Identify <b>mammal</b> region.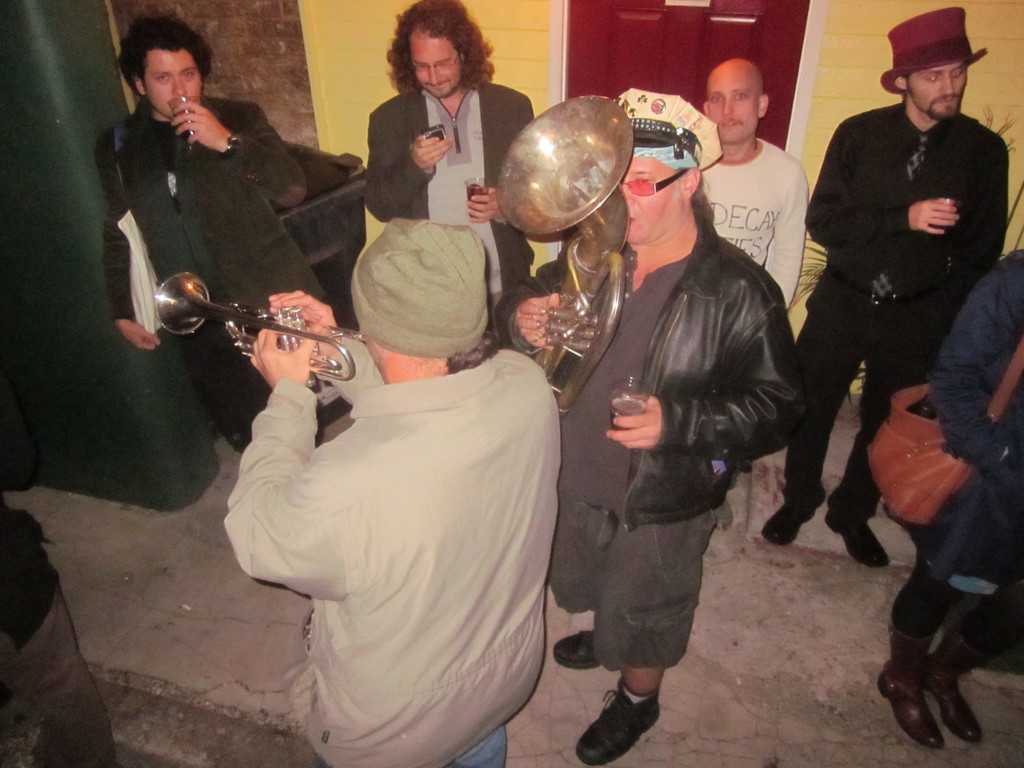
Region: x1=774 y1=3 x2=1006 y2=550.
